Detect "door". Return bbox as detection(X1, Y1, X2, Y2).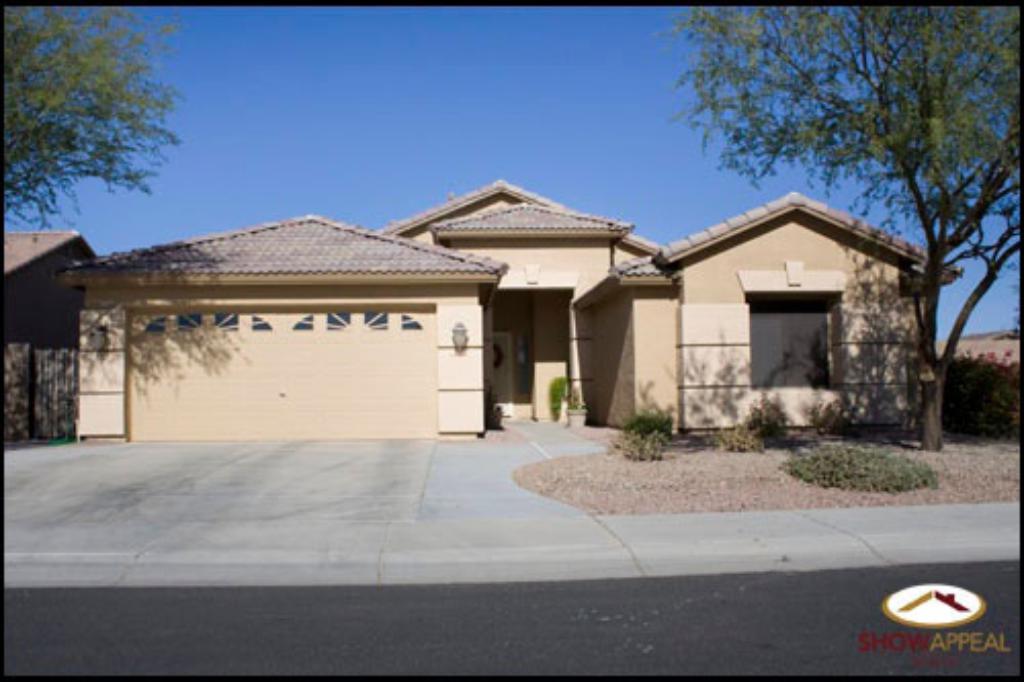
detection(481, 336, 520, 399).
